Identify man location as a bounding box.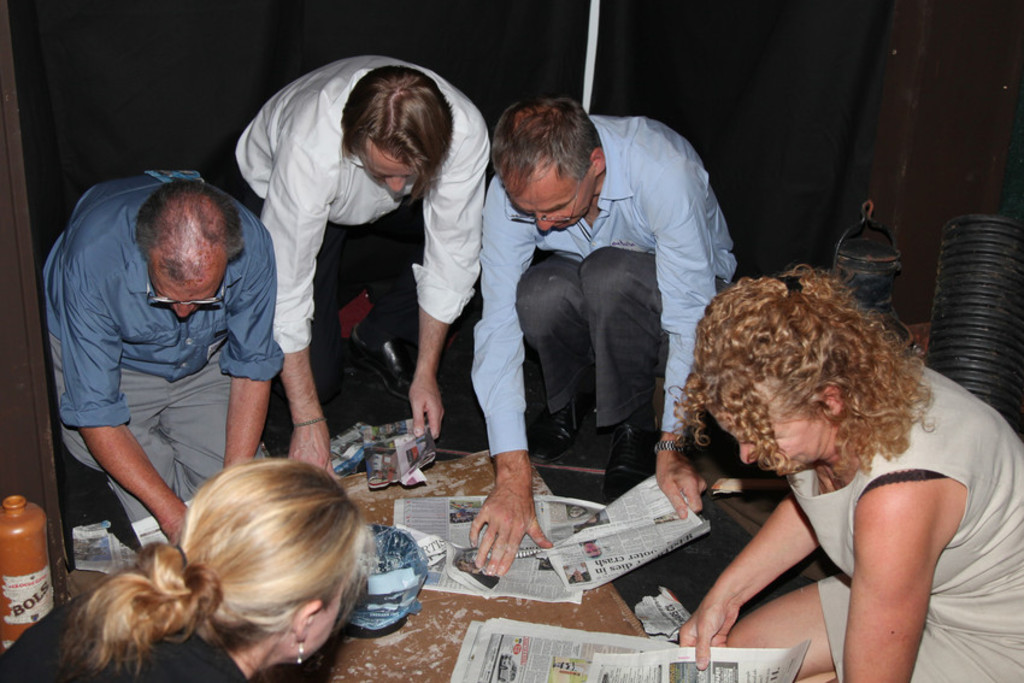
pyautogui.locateOnScreen(579, 538, 605, 560).
